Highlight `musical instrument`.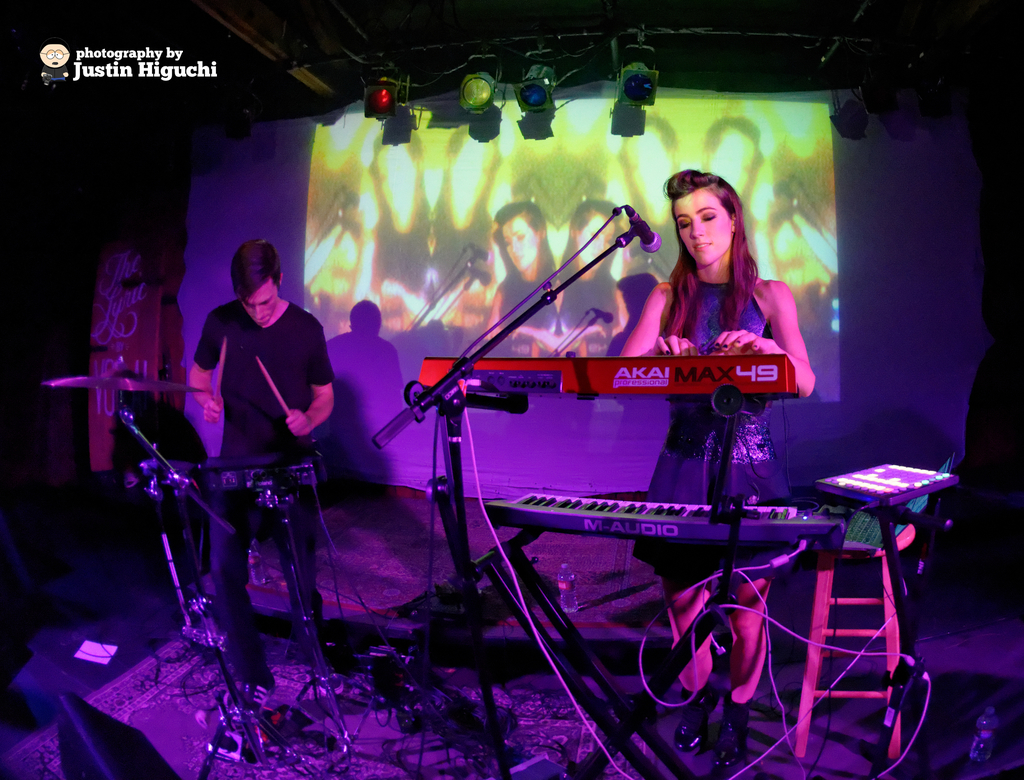
Highlighted region: BBox(122, 446, 327, 518).
